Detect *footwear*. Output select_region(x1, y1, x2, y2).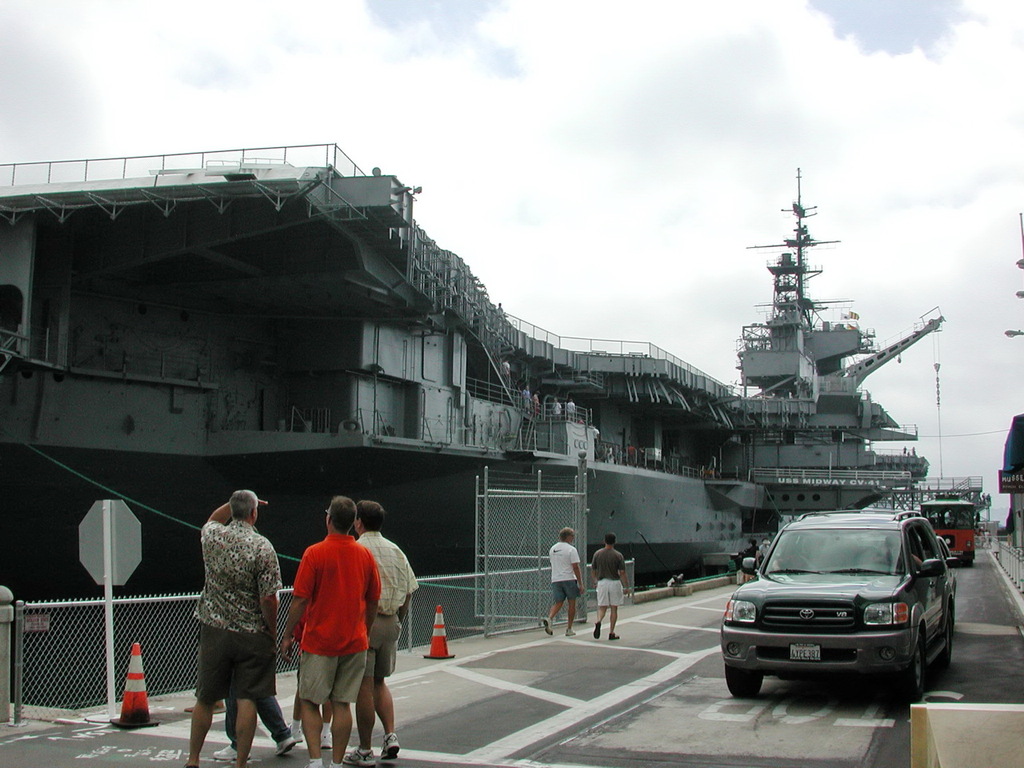
select_region(208, 742, 252, 762).
